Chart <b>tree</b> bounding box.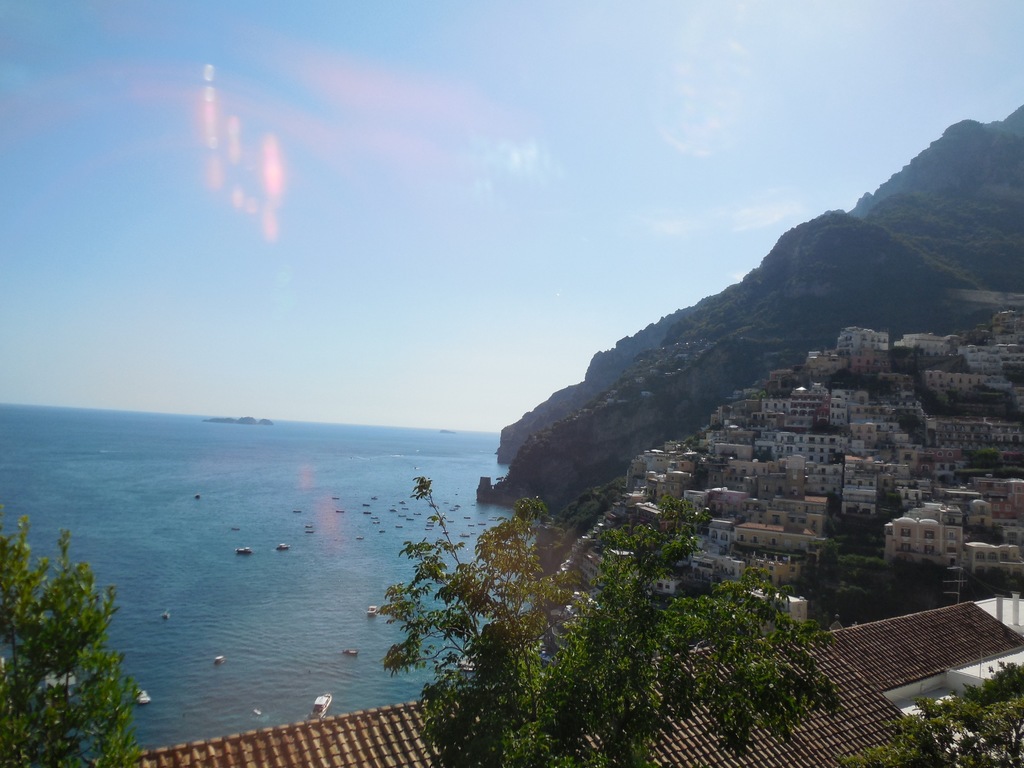
Charted: [380,471,831,767].
